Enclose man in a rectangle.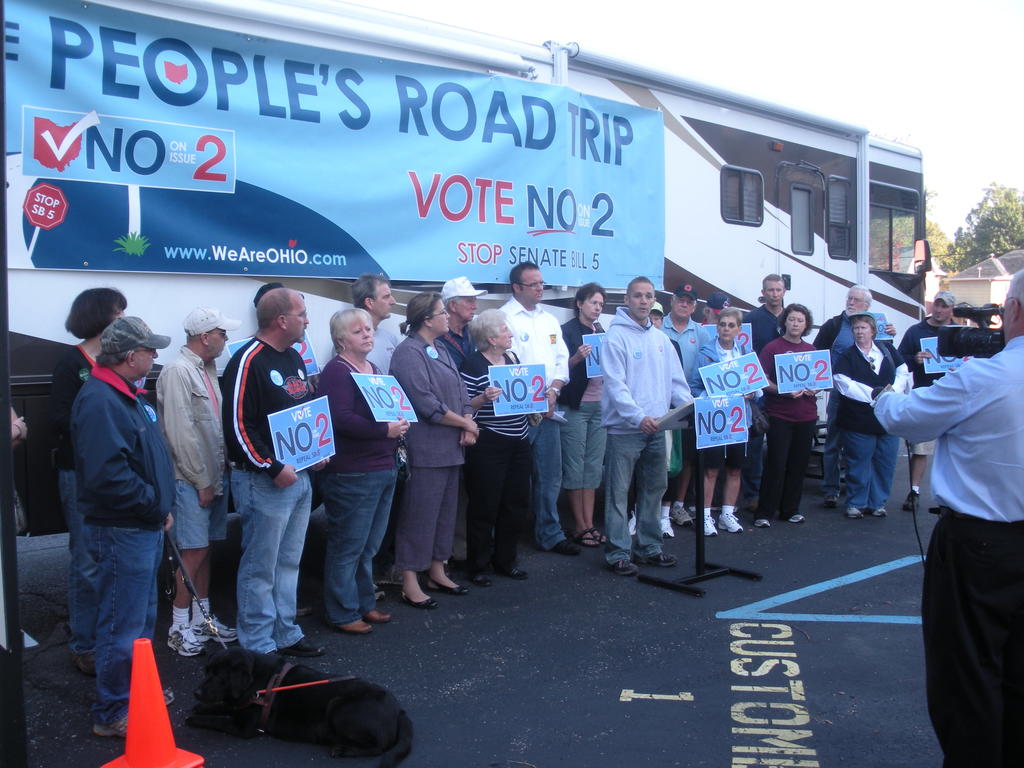
box=[657, 284, 710, 526].
